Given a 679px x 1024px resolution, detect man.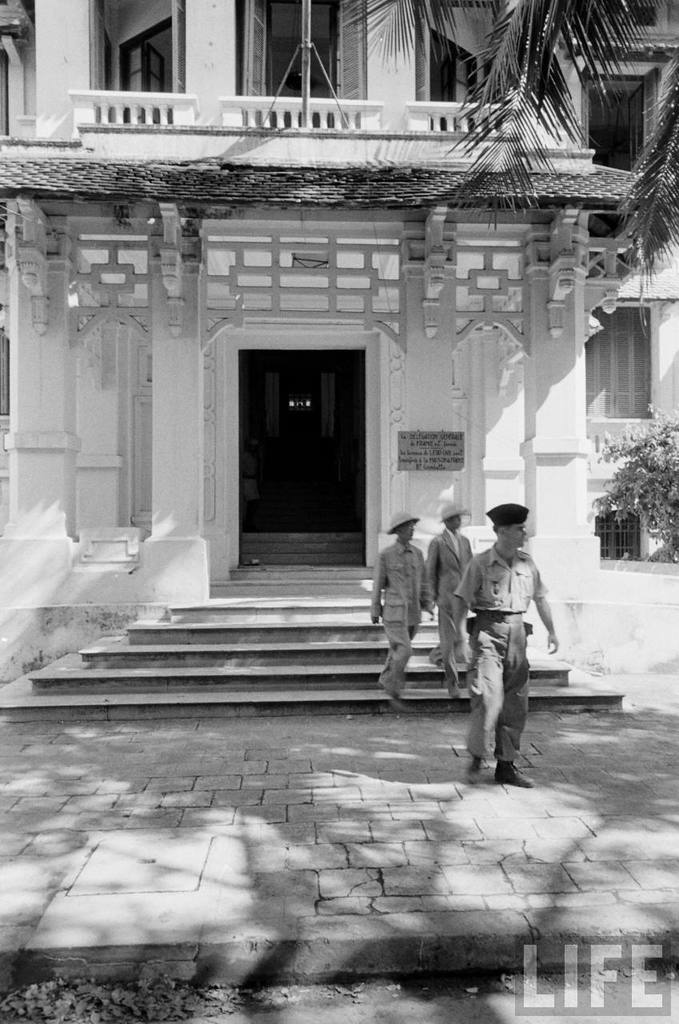
bbox=[462, 486, 555, 794].
